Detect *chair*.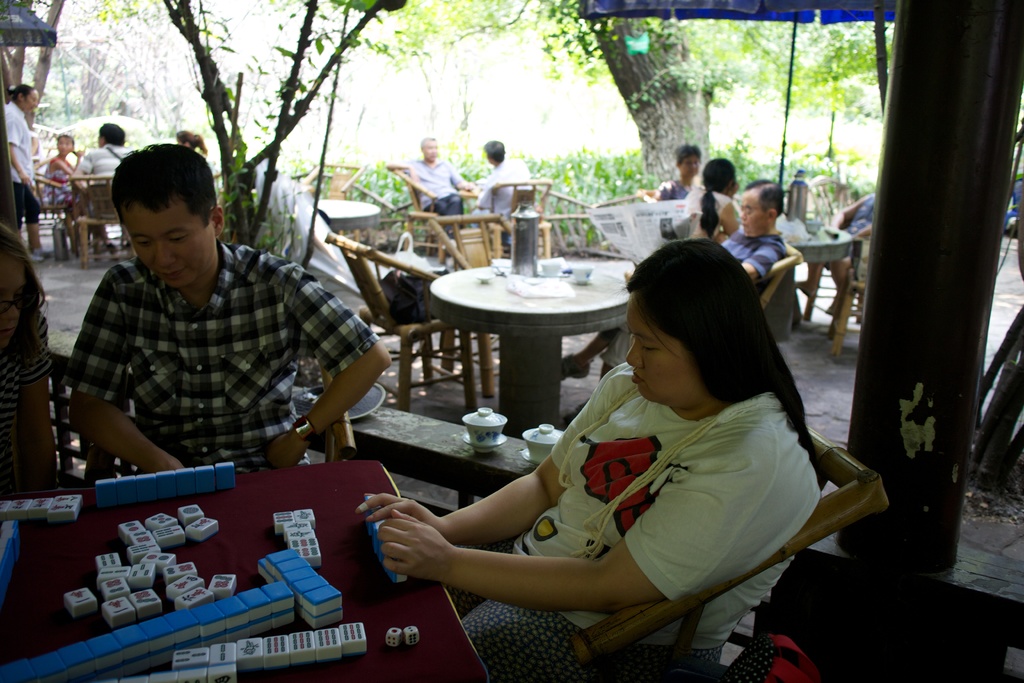
Detected at 424, 216, 514, 391.
